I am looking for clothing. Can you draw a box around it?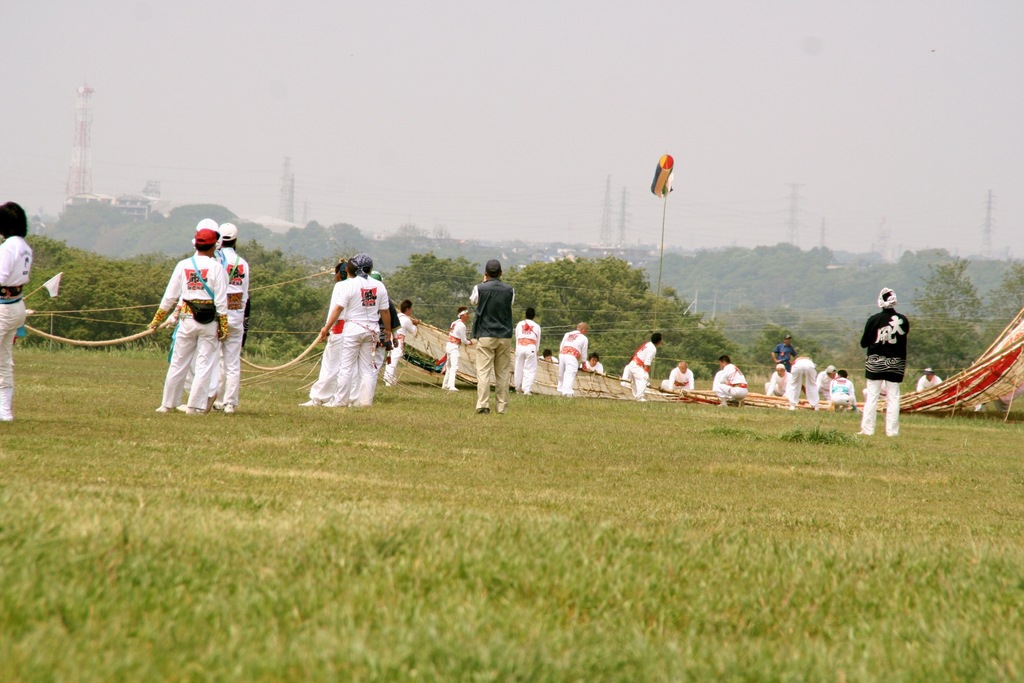
Sure, the bounding box is [707,363,747,397].
